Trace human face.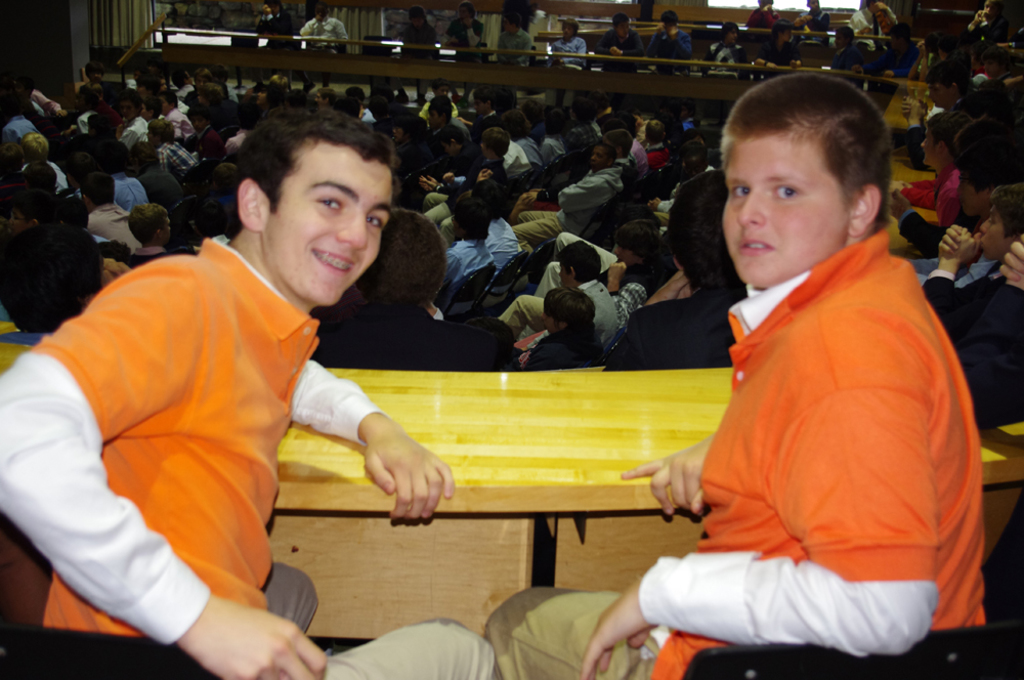
Traced to 560, 25, 572, 36.
